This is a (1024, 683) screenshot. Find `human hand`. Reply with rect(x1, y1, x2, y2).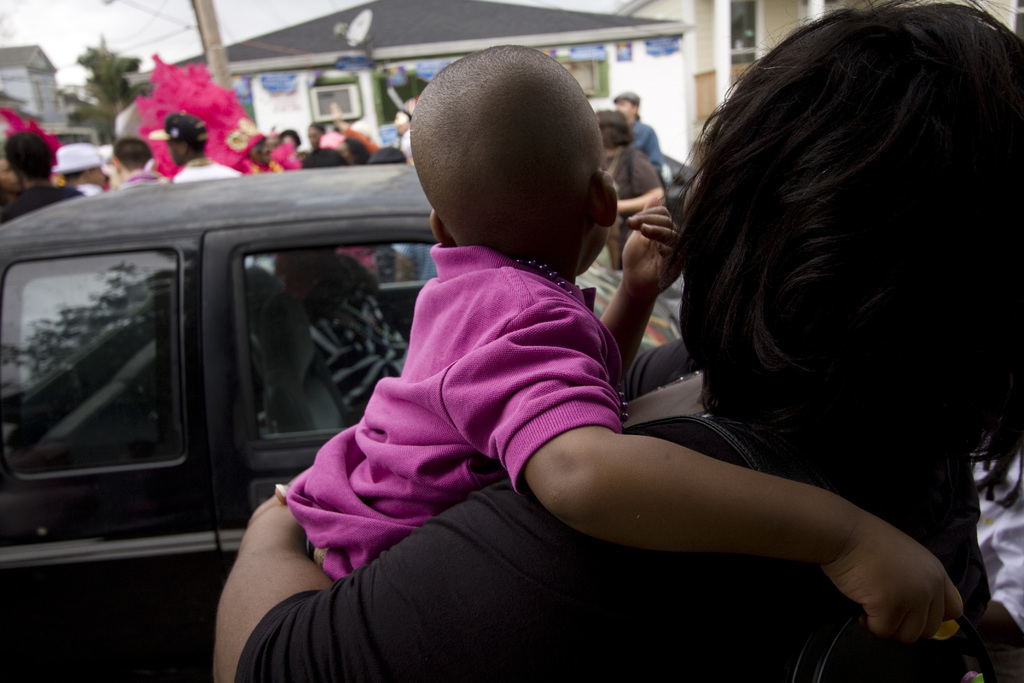
rect(621, 193, 688, 293).
